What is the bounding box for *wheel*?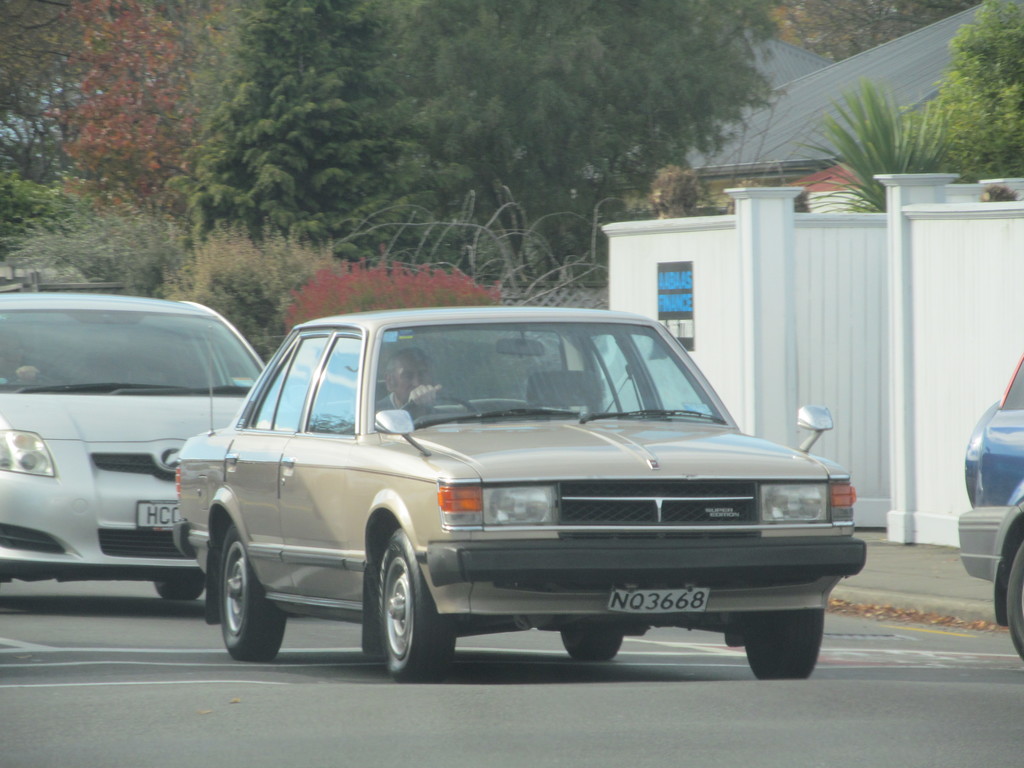
[742, 610, 826, 681].
